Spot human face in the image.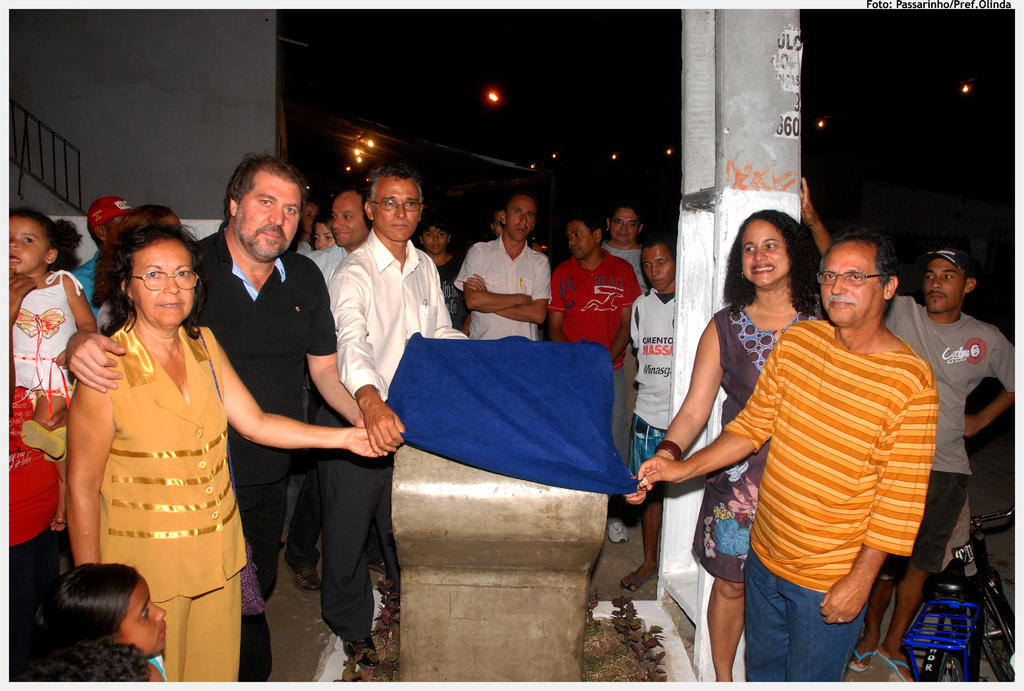
human face found at (117, 575, 166, 654).
